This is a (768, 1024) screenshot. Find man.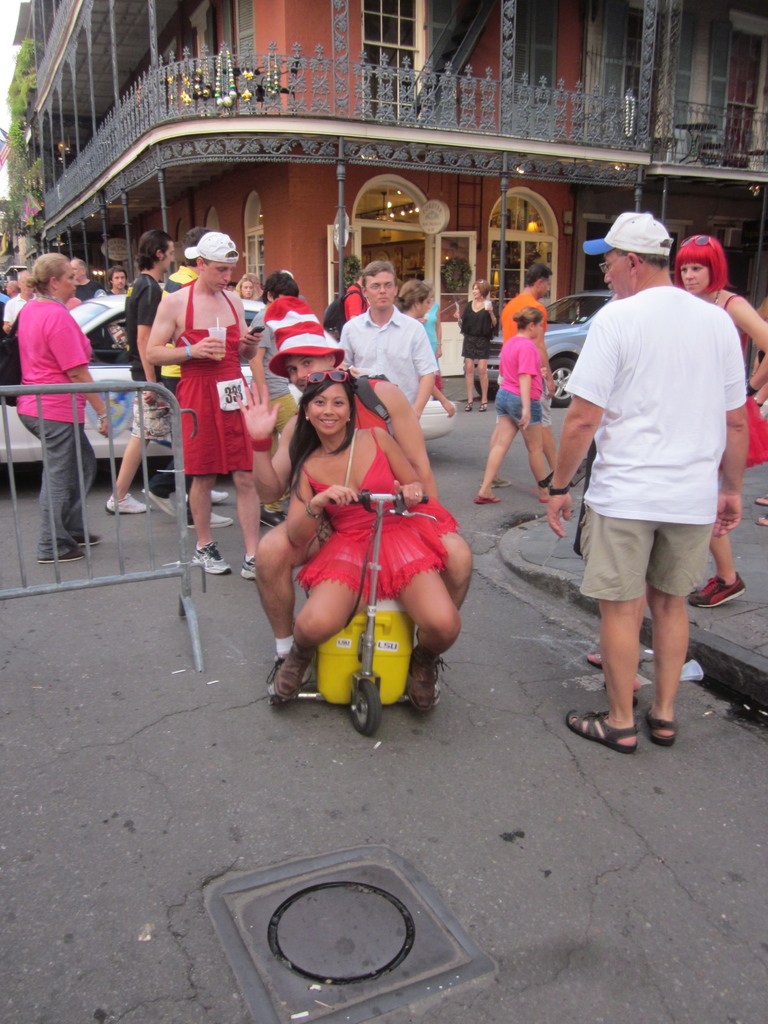
Bounding box: [497, 258, 568, 484].
